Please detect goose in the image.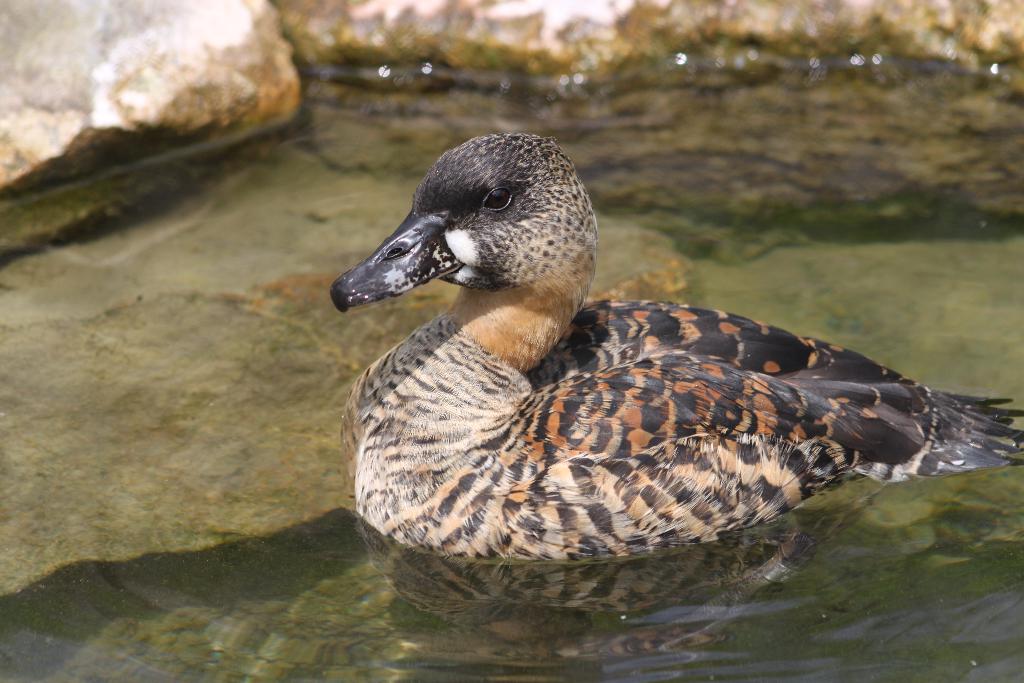
Rect(329, 134, 1023, 559).
